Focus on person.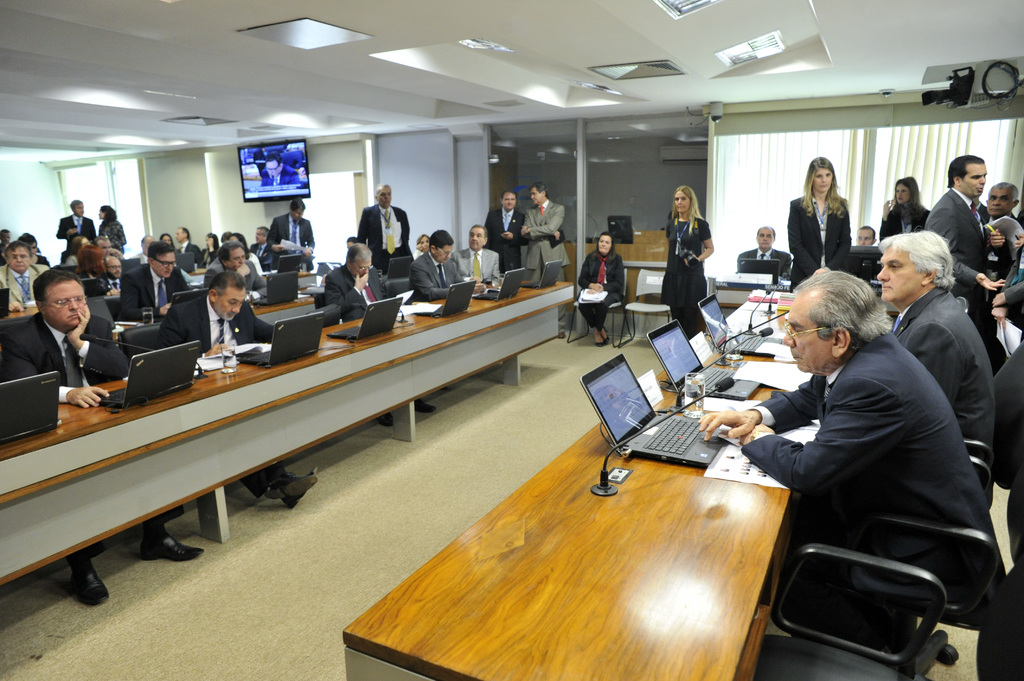
Focused at 60:233:92:260.
